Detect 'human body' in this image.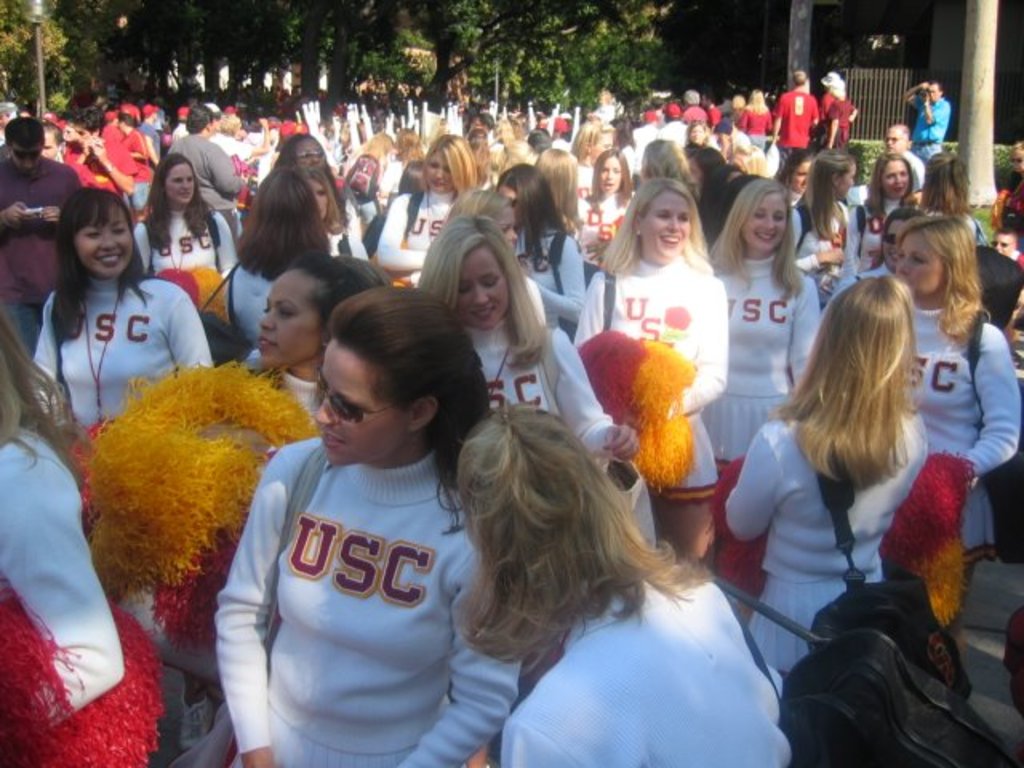
Detection: Rect(203, 291, 517, 762).
